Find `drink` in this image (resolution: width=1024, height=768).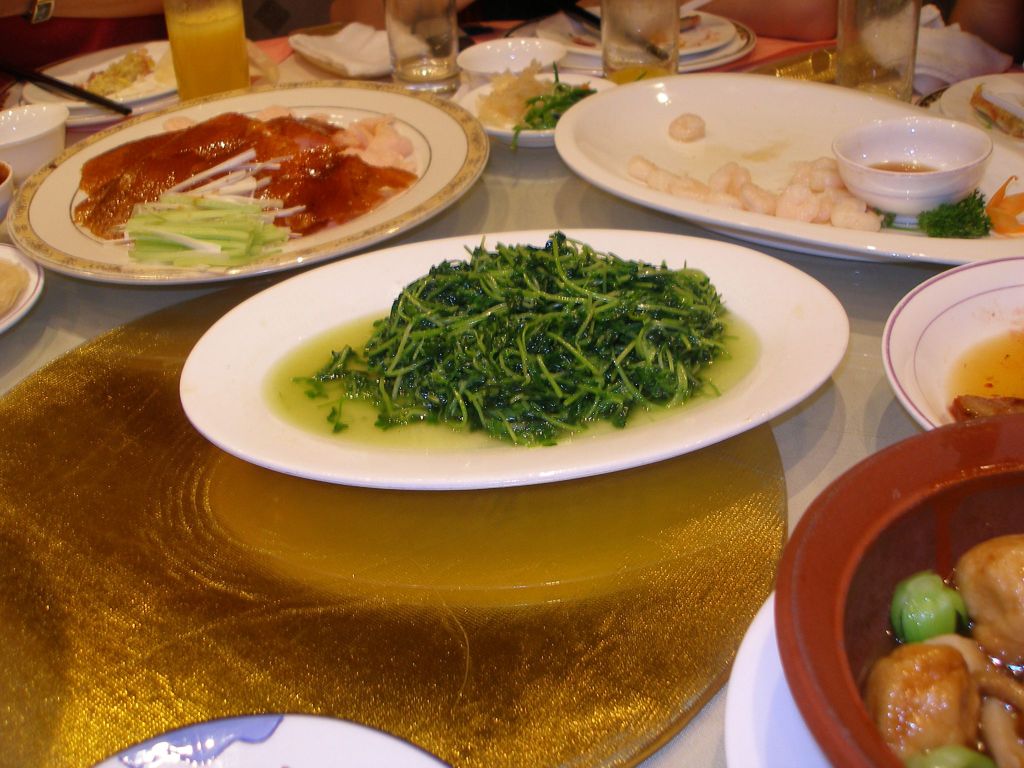
x1=165, y1=6, x2=250, y2=103.
